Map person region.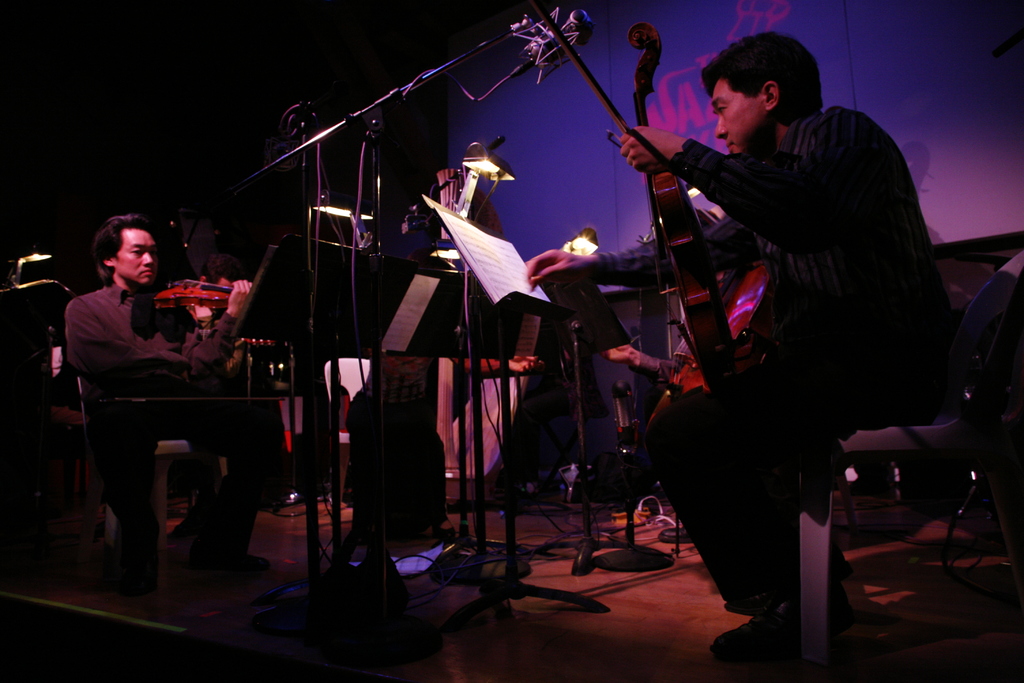
Mapped to 666 11 939 619.
